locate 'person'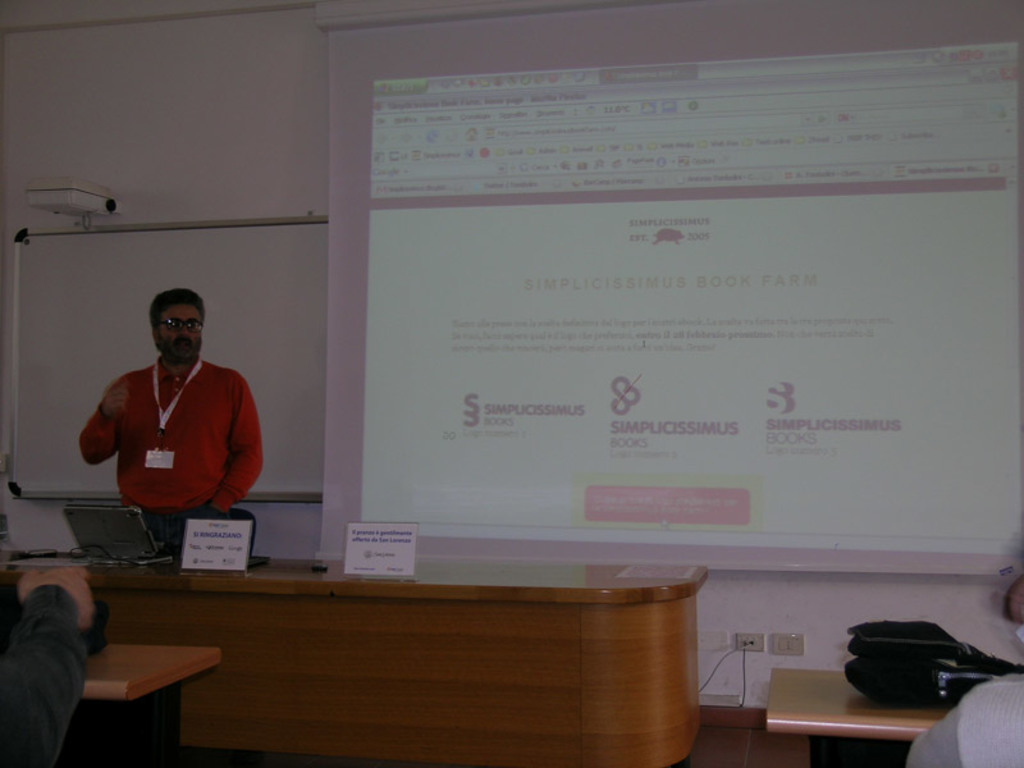
left=0, top=563, right=97, bottom=767
